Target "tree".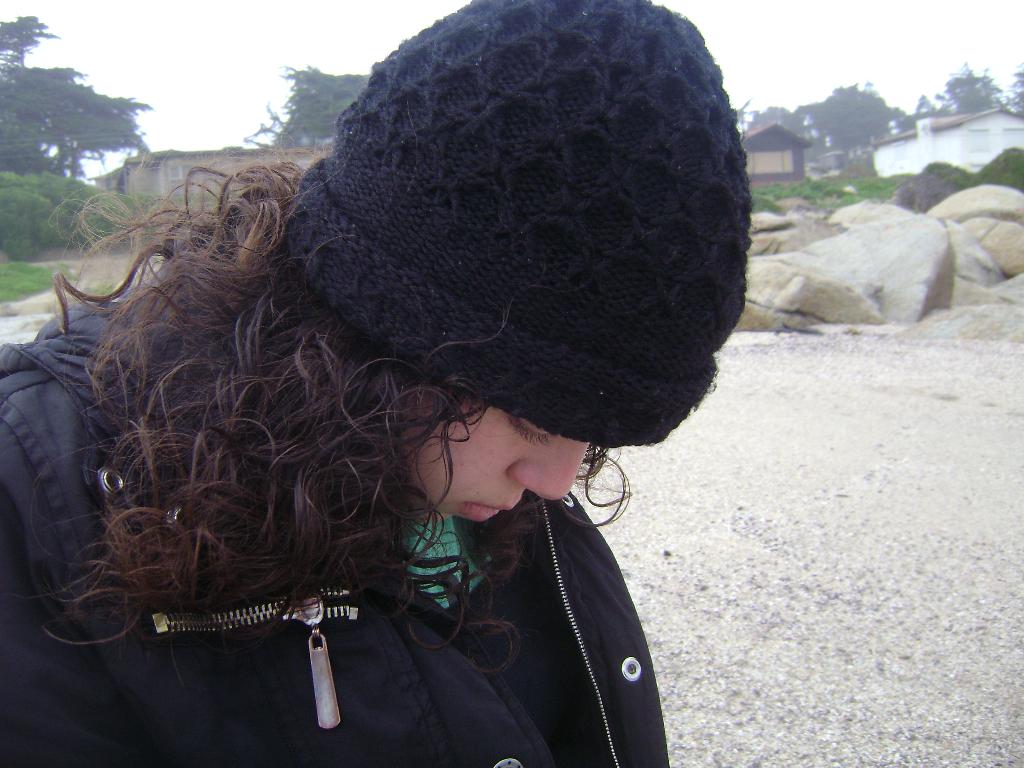
Target region: 244,58,379,163.
